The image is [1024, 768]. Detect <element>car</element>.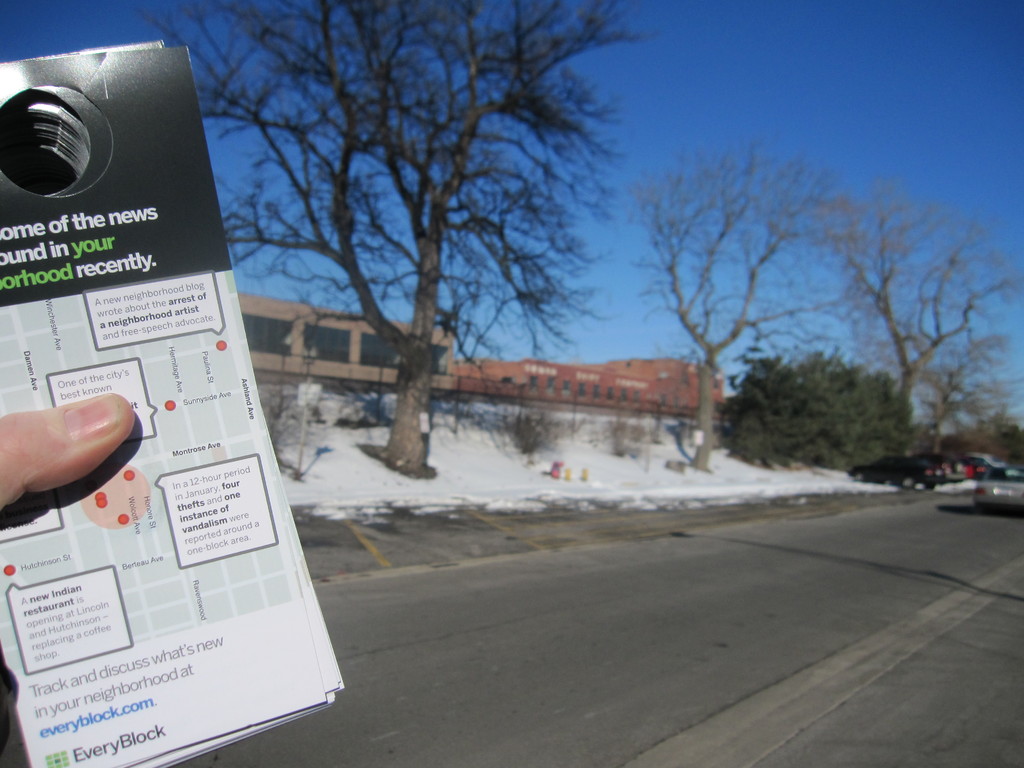
Detection: region(913, 451, 964, 483).
